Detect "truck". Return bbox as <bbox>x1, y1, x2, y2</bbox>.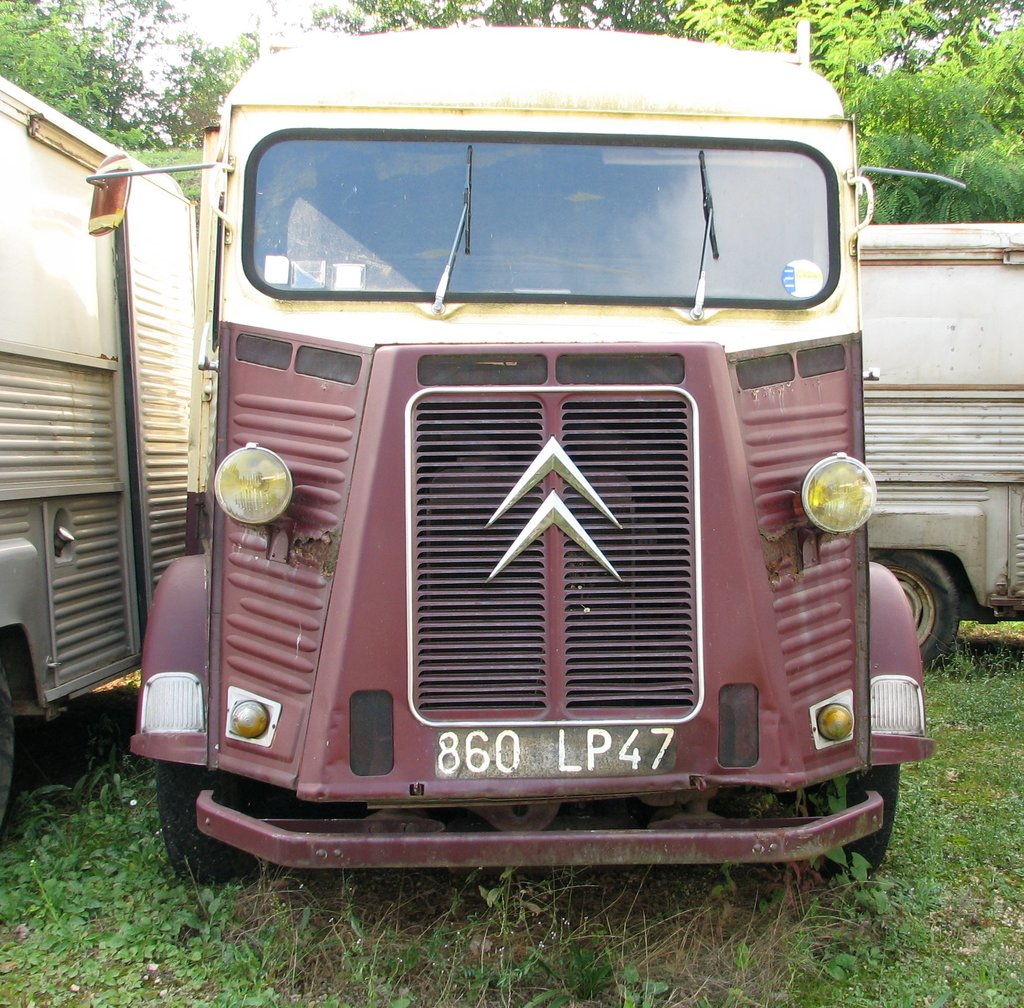
<bbox>129, 21, 930, 879</bbox>.
